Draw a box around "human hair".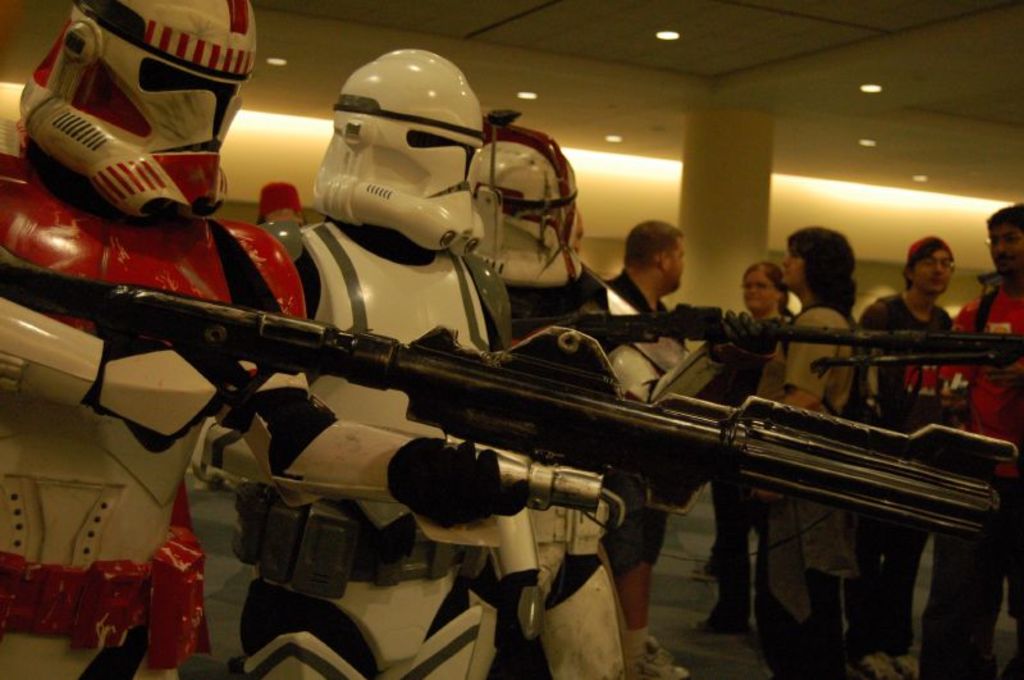
{"x1": 614, "y1": 215, "x2": 692, "y2": 271}.
